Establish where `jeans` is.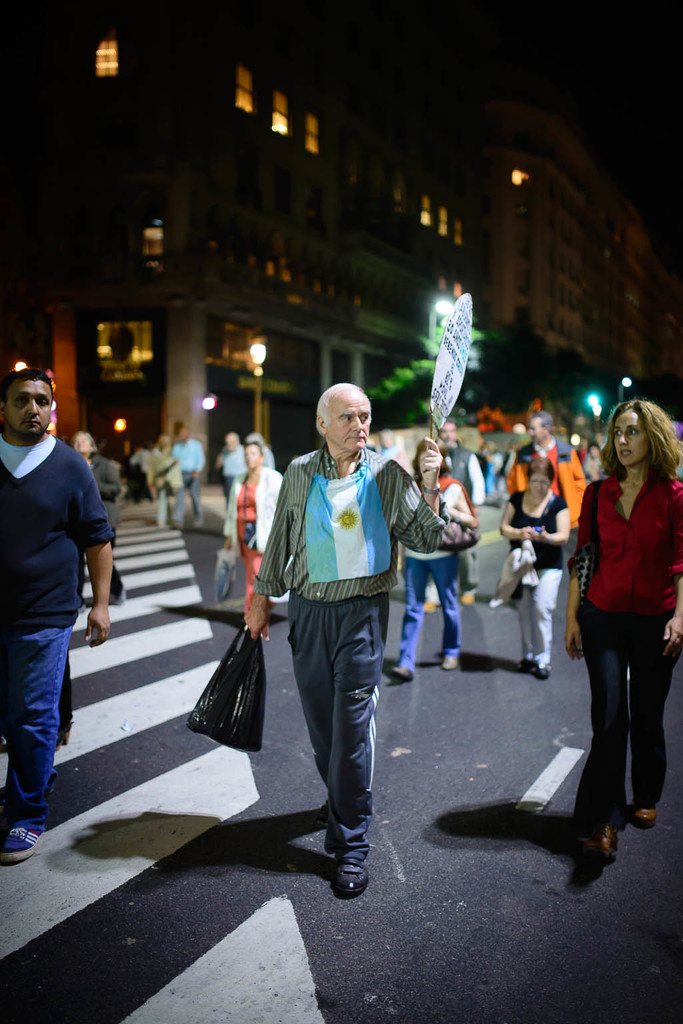
Established at [159, 473, 176, 526].
